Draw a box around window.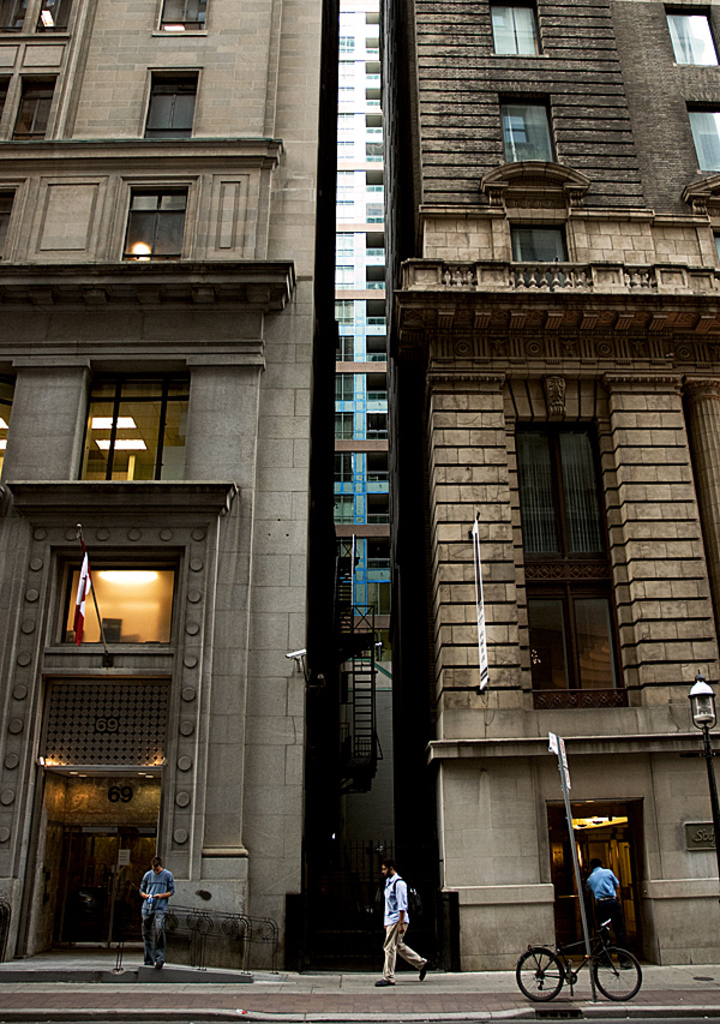
detection(497, 92, 558, 157).
